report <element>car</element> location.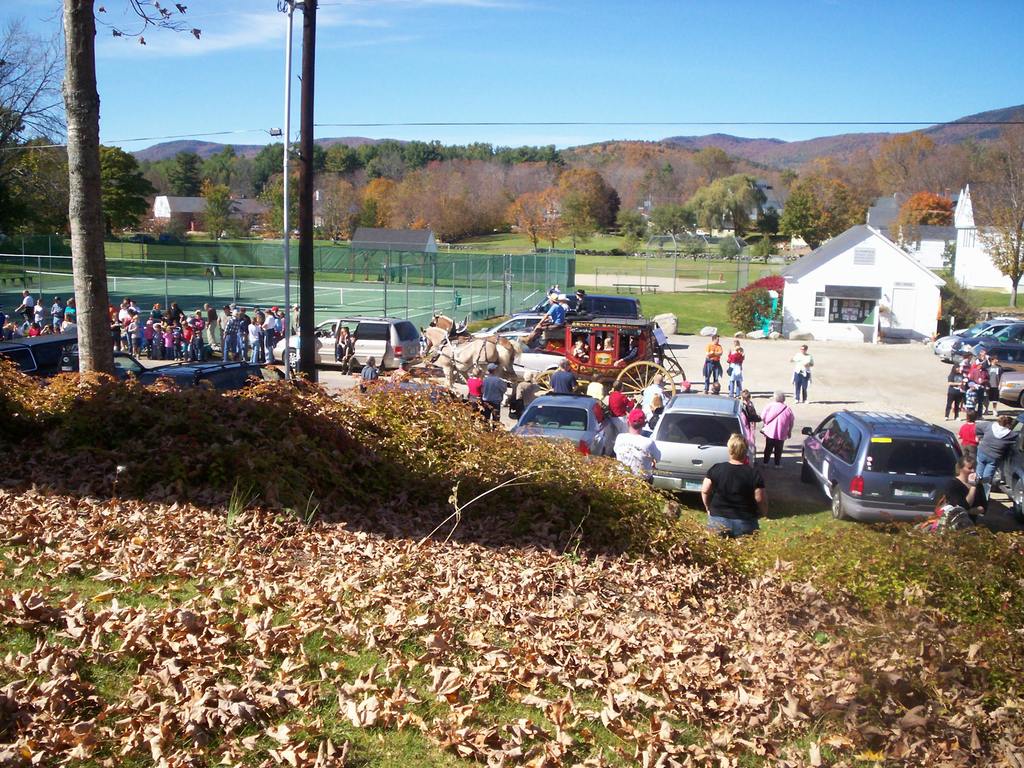
Report: Rect(55, 350, 148, 378).
